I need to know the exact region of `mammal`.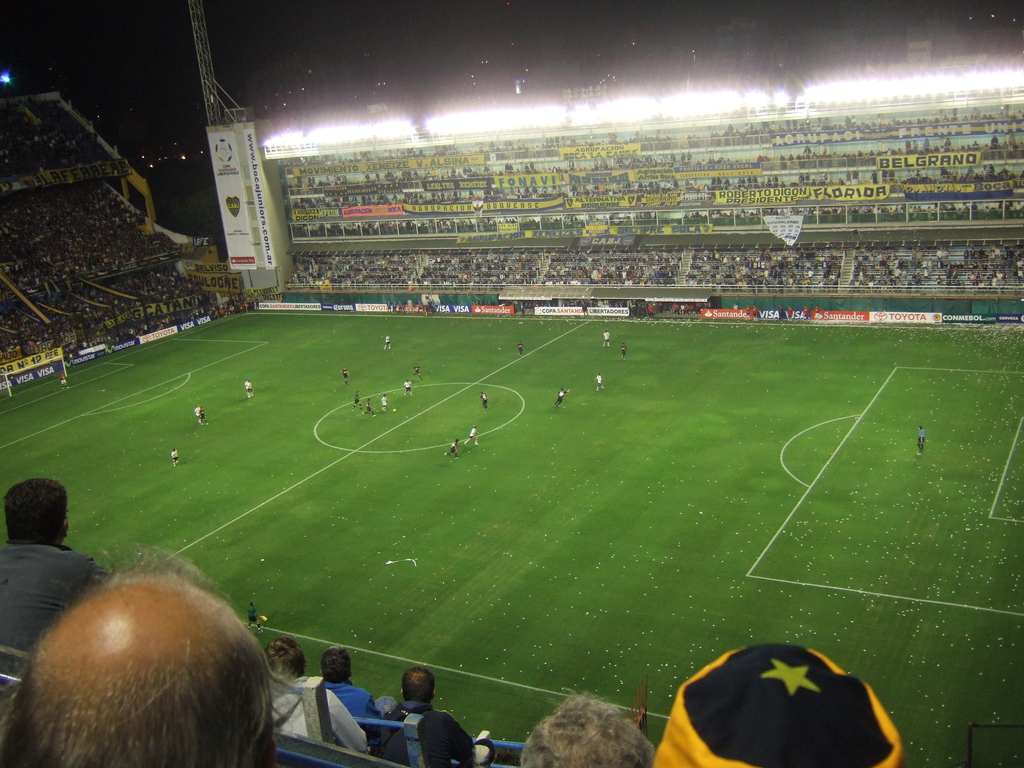
Region: x1=402 y1=378 x2=414 y2=397.
